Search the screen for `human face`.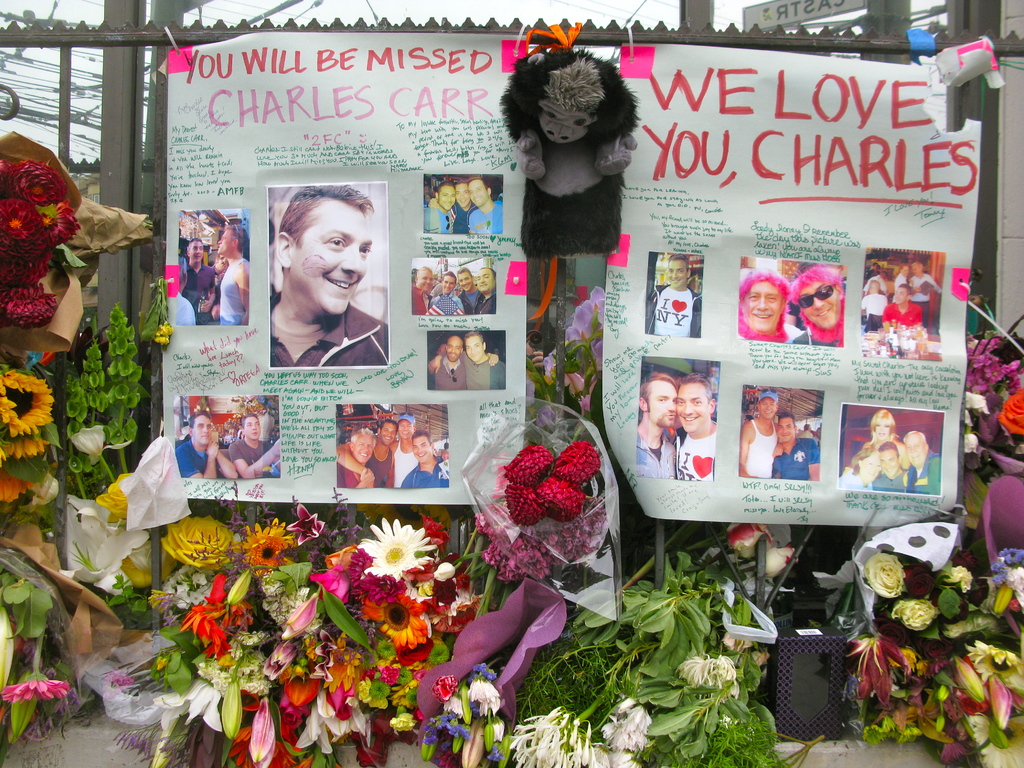
Found at (left=893, top=290, right=909, bottom=305).
